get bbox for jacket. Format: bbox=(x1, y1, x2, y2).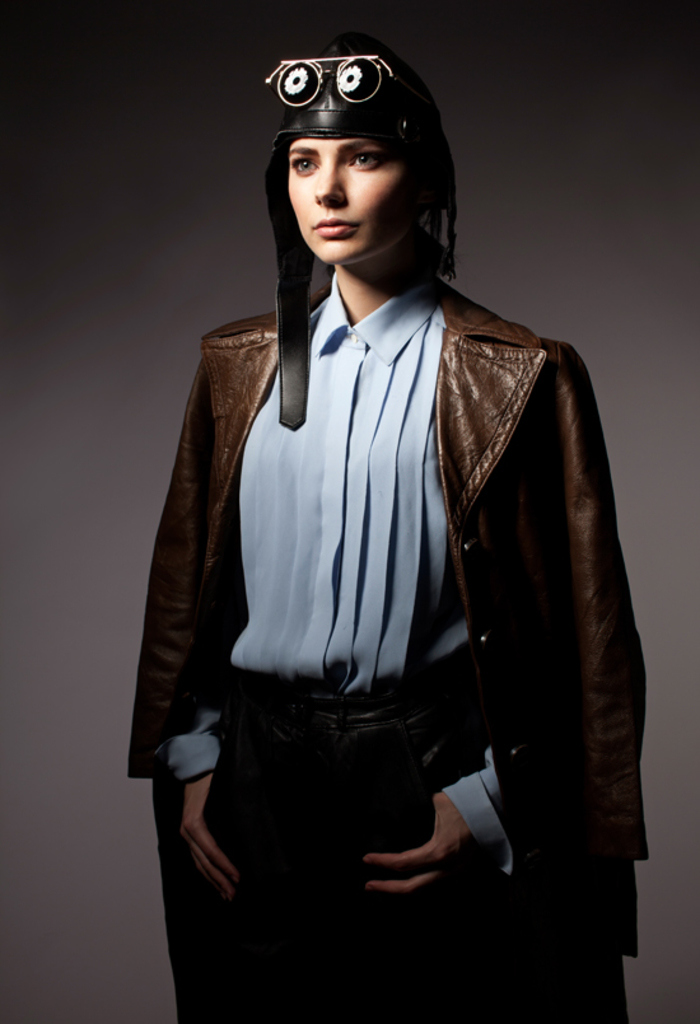
bbox=(127, 272, 648, 1023).
